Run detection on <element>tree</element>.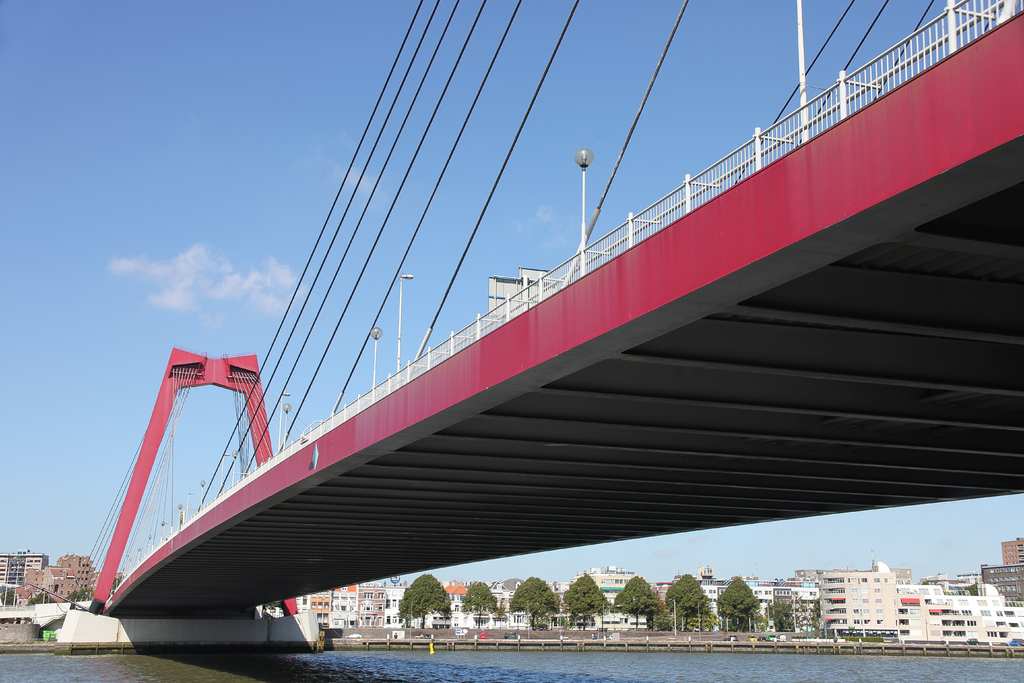
Result: {"left": 719, "top": 575, "right": 760, "bottom": 633}.
